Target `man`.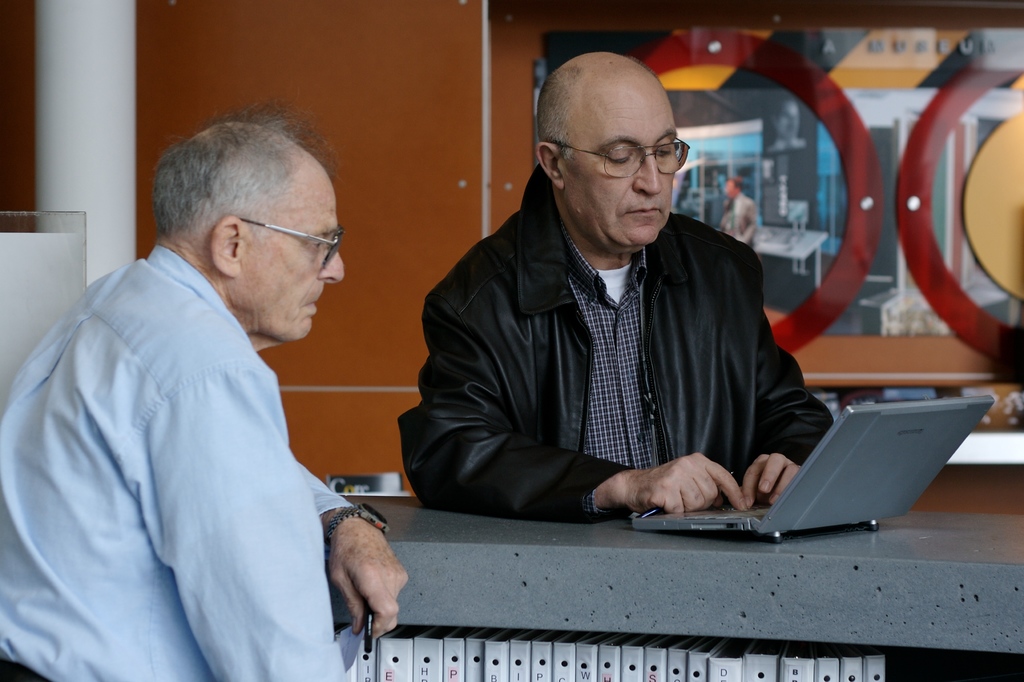
Target region: <region>33, 99, 403, 669</region>.
